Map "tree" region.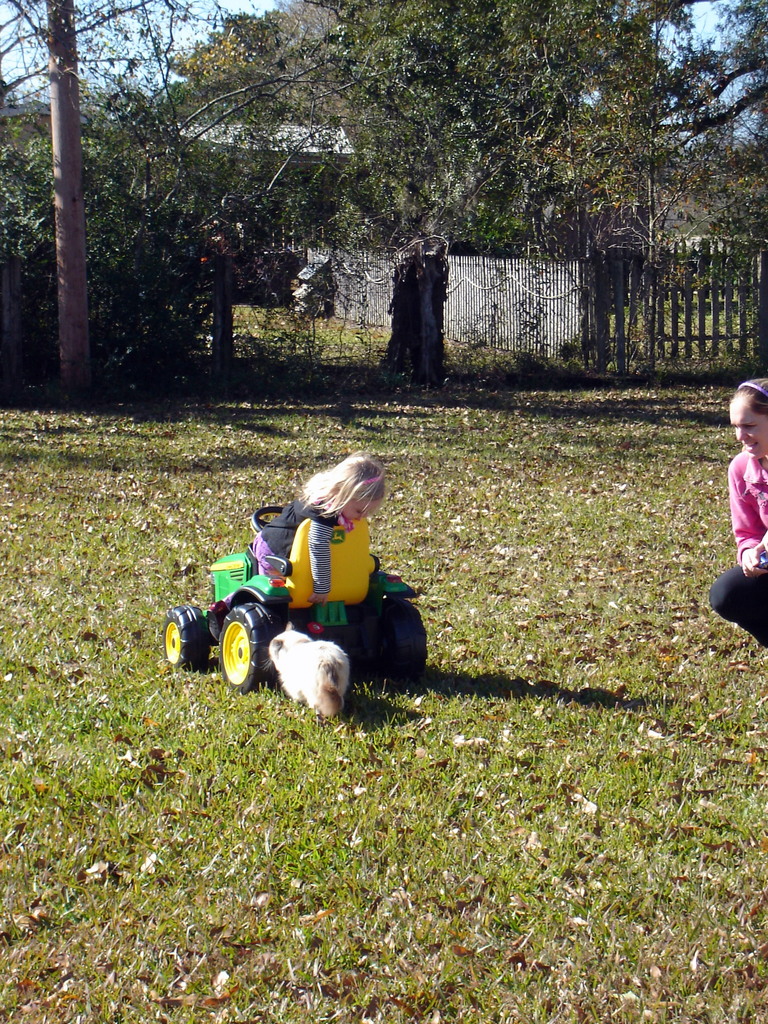
Mapped to 170,8,294,132.
